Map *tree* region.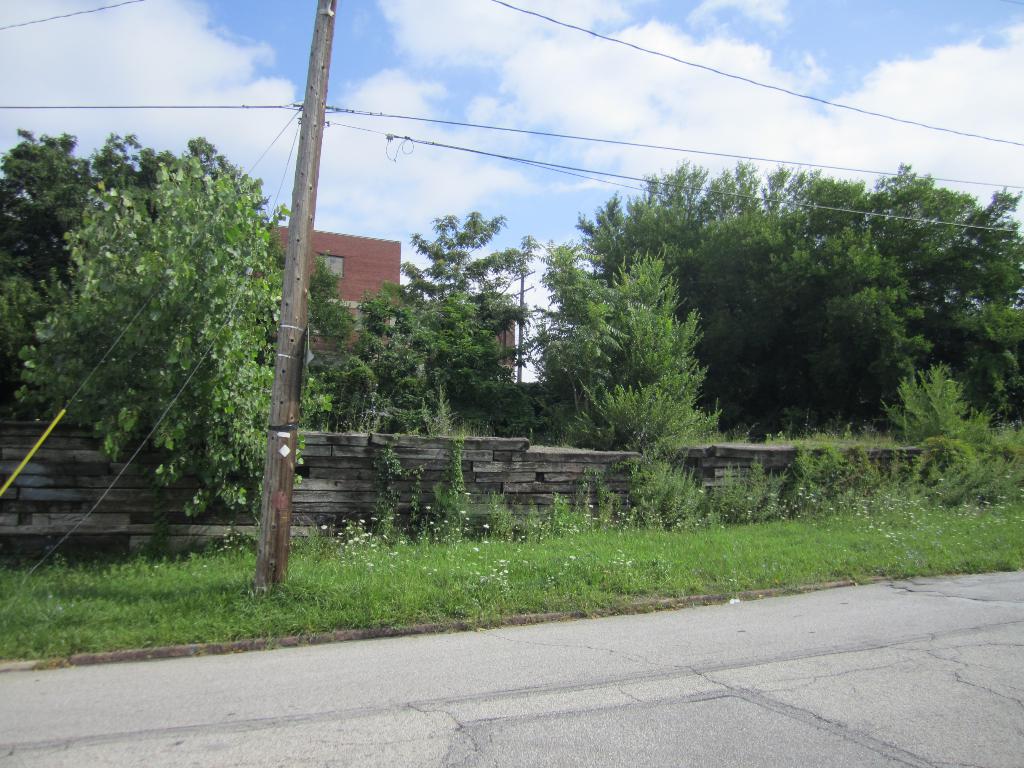
Mapped to 779/159/915/442.
